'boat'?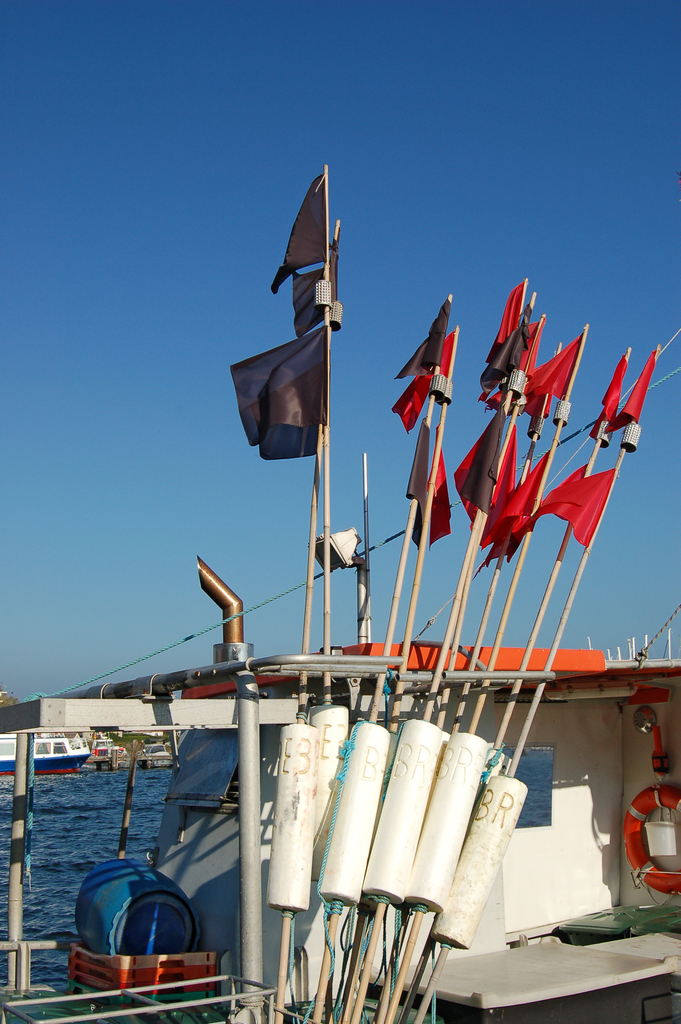
<box>0,163,680,1023</box>
